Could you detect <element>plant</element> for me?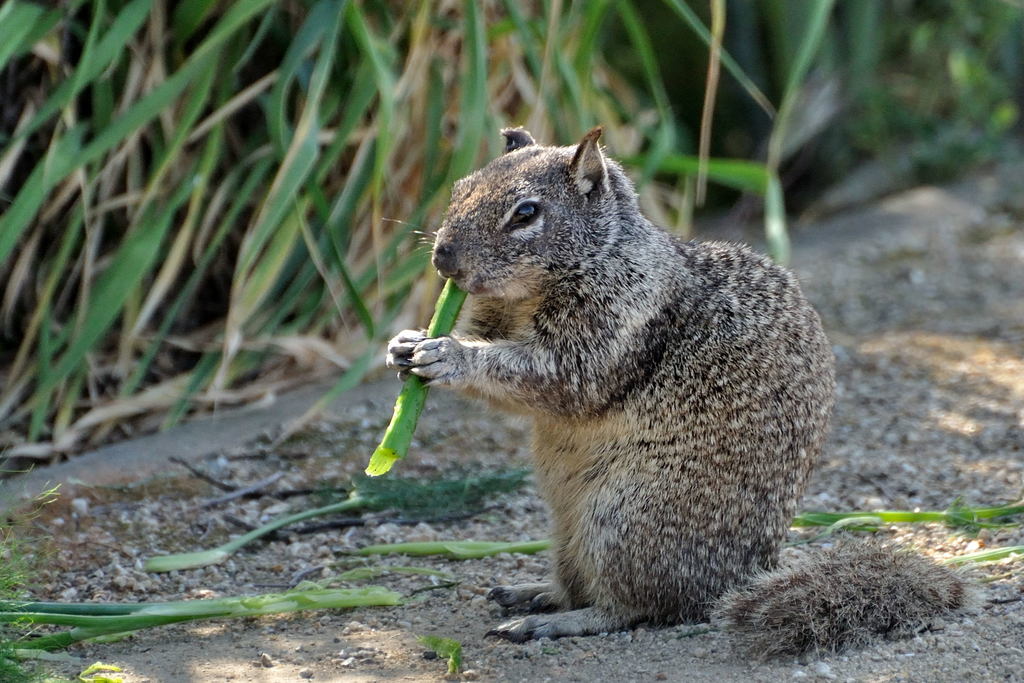
Detection result: (left=787, top=495, right=1023, bottom=534).
